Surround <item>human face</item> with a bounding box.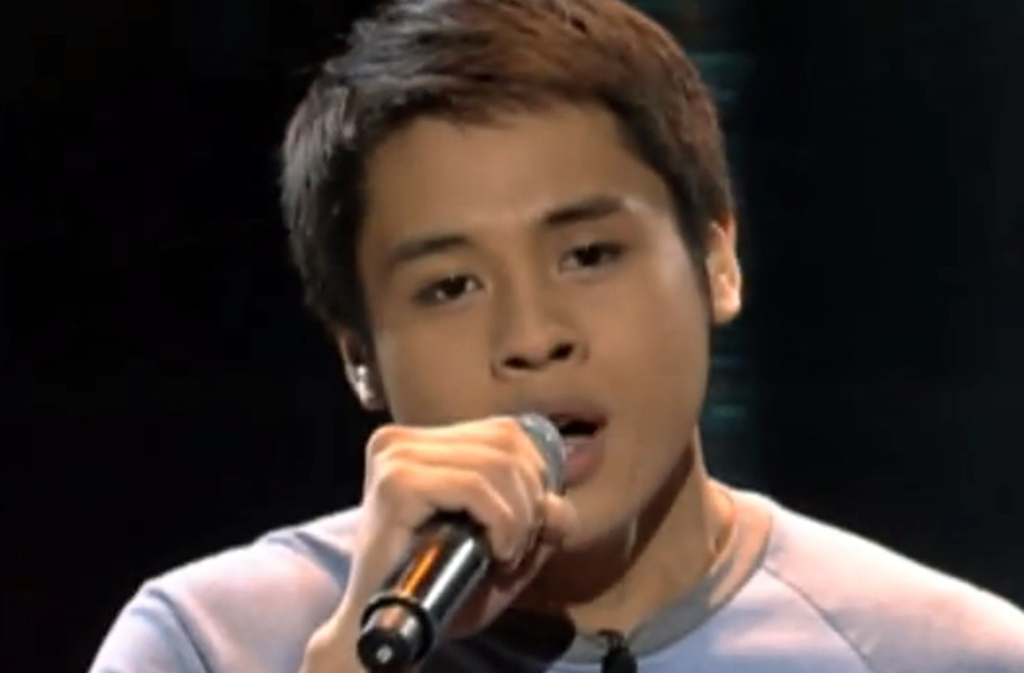
<bbox>357, 103, 712, 553</bbox>.
